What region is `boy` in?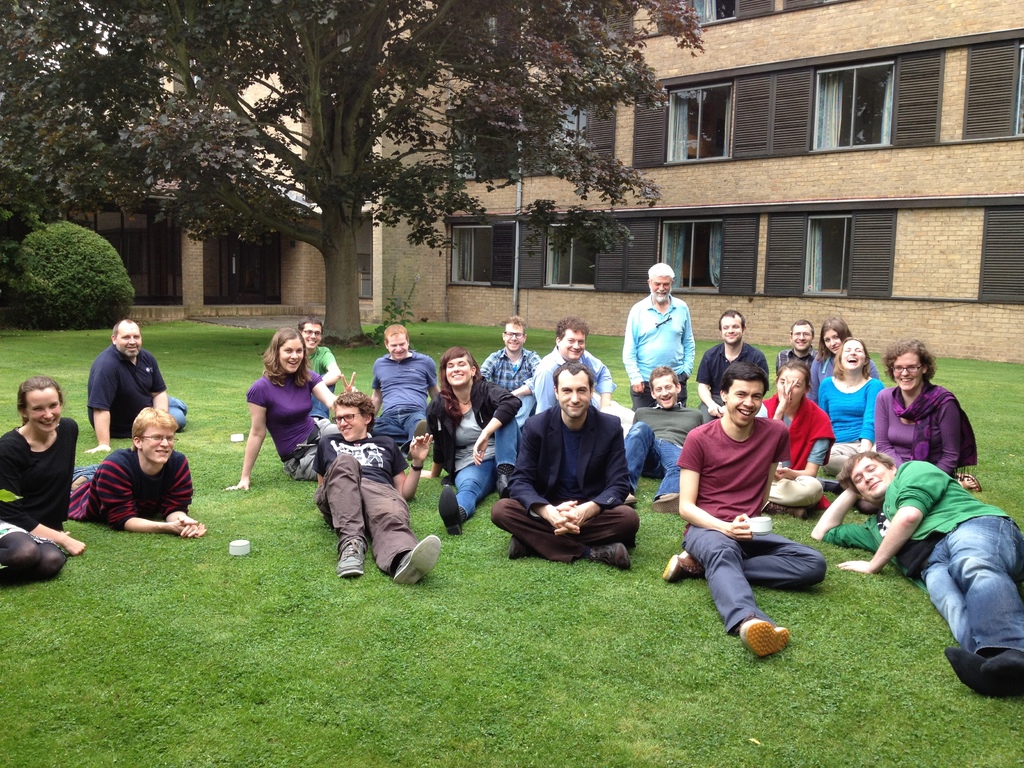
<box>620,368,694,512</box>.
